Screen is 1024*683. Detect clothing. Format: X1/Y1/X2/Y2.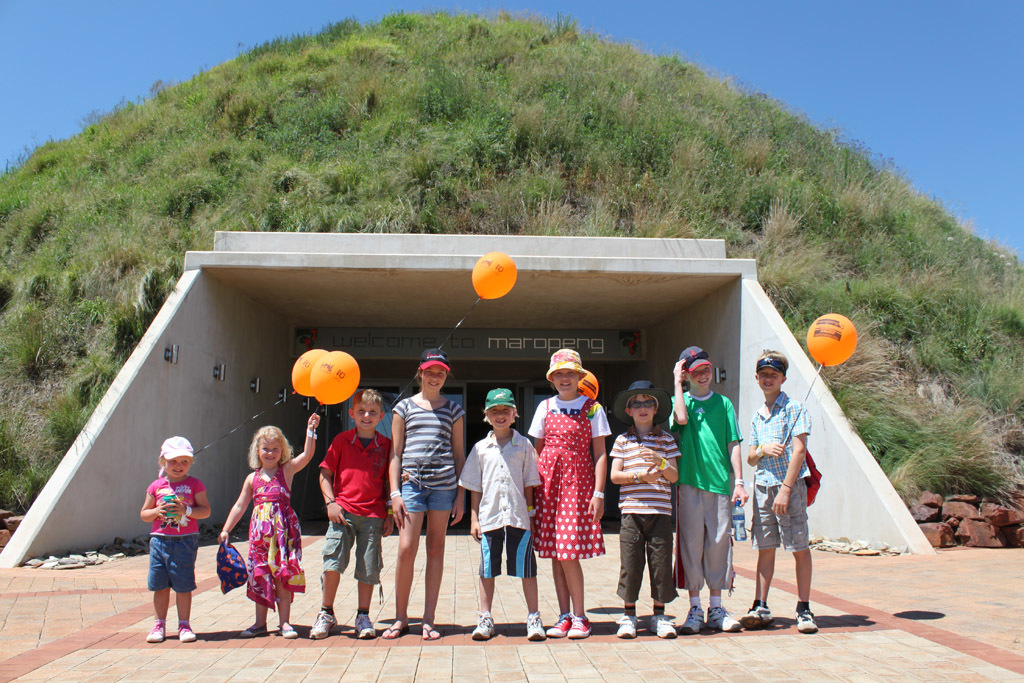
610/380/674/429.
